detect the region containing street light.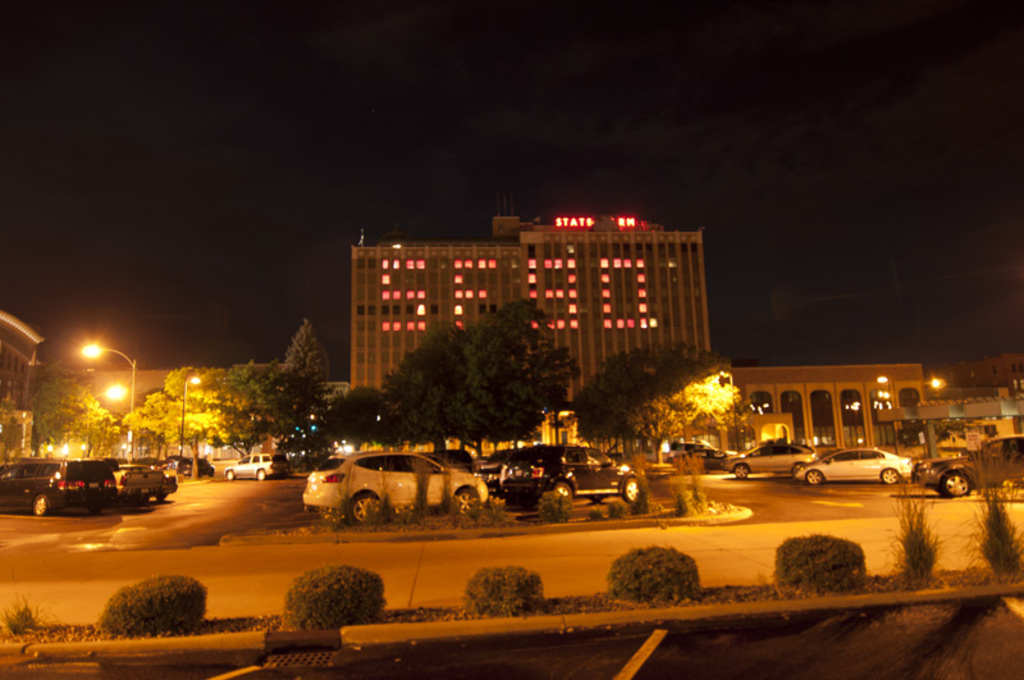
<region>177, 370, 201, 465</region>.
